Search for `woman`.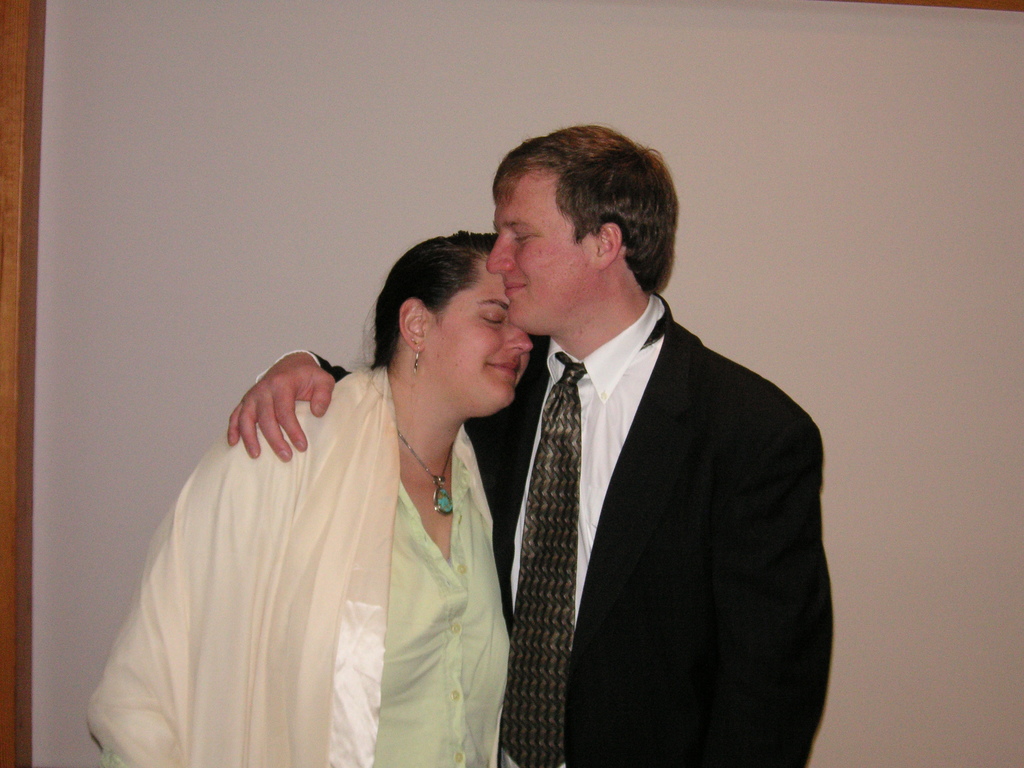
Found at <region>83, 232, 534, 767</region>.
